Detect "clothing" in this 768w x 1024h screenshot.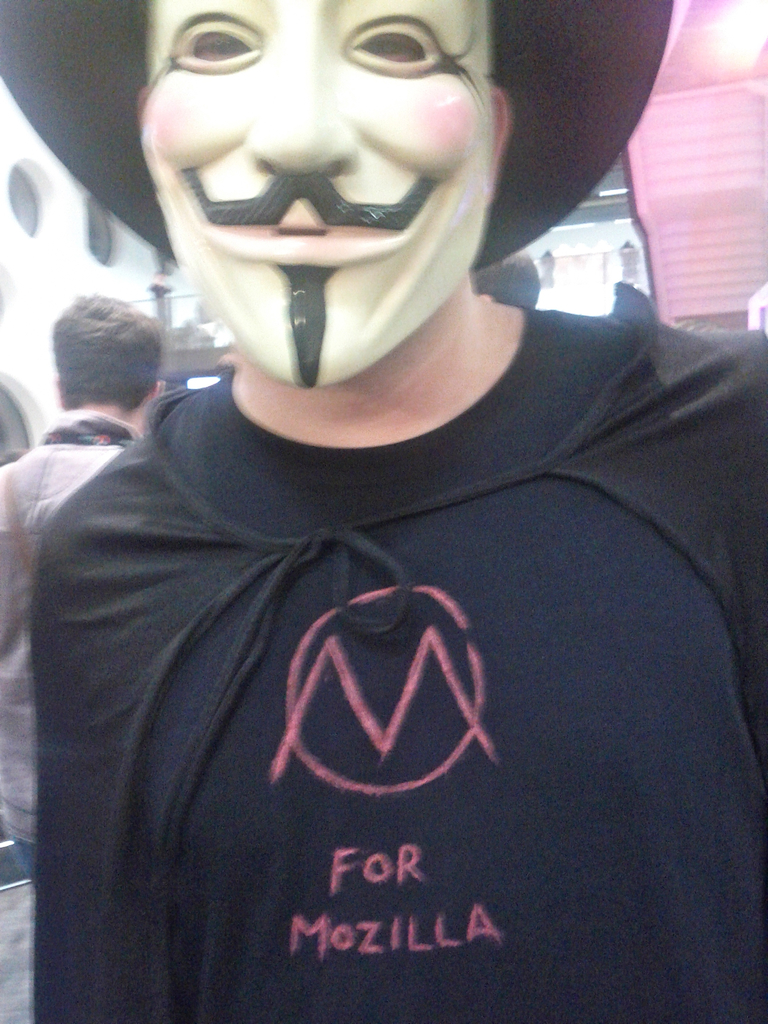
Detection: 0 406 142 888.
